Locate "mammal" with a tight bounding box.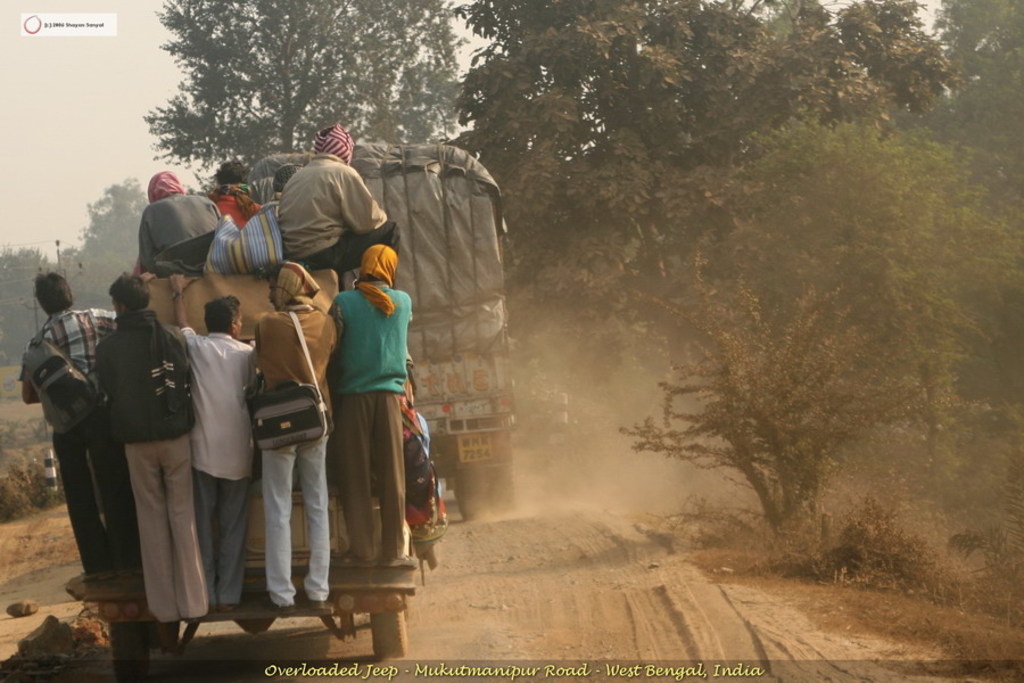
bbox=[247, 250, 333, 610].
